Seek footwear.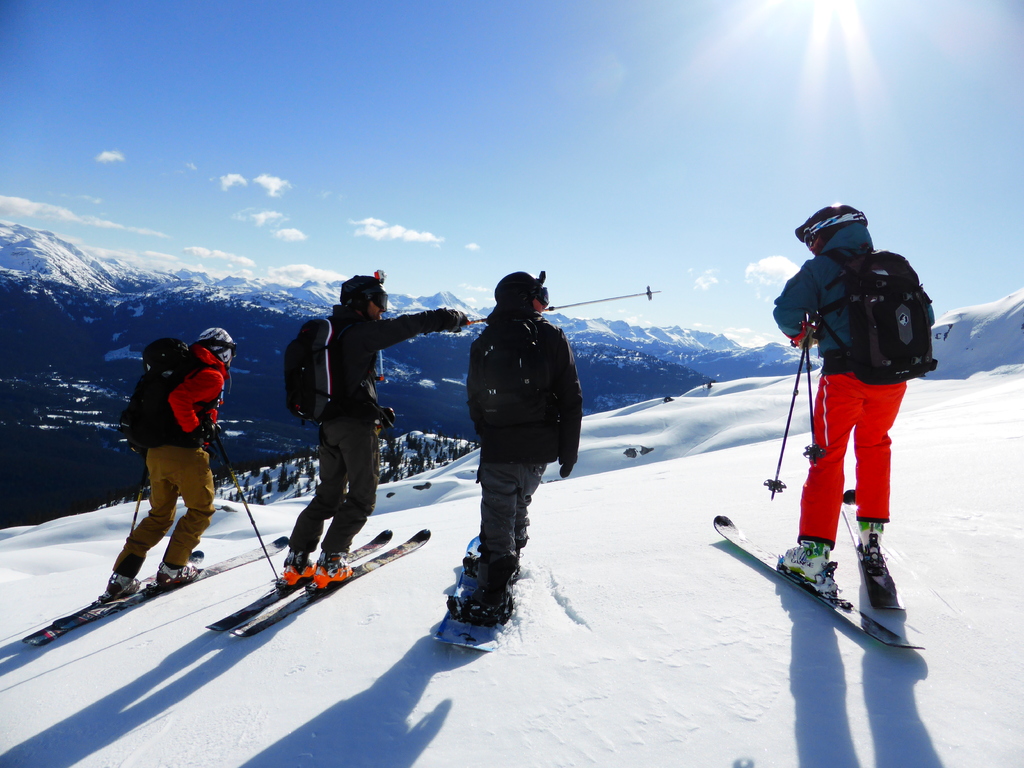
<region>106, 574, 141, 596</region>.
